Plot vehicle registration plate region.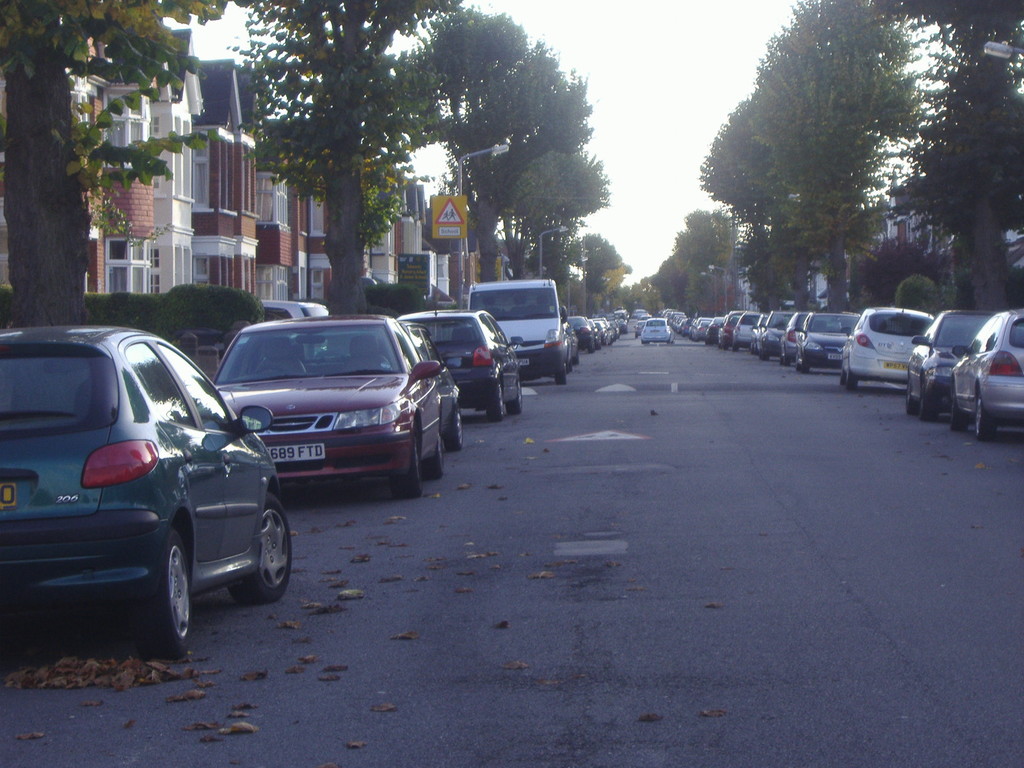
Plotted at {"left": 884, "top": 361, "right": 907, "bottom": 368}.
